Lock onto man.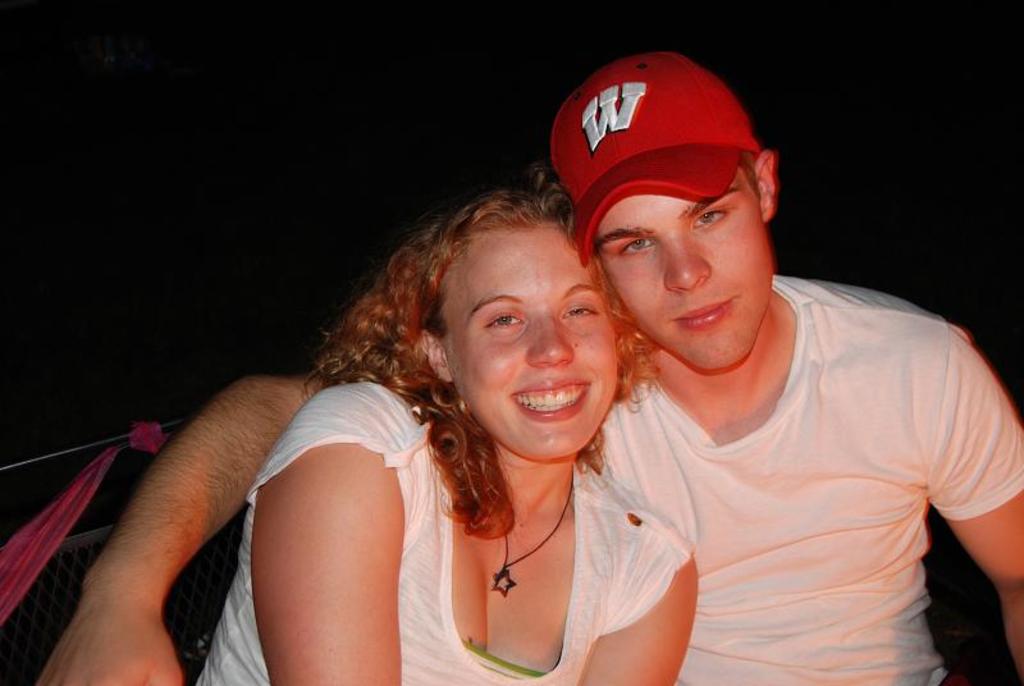
Locked: select_region(29, 51, 1023, 685).
